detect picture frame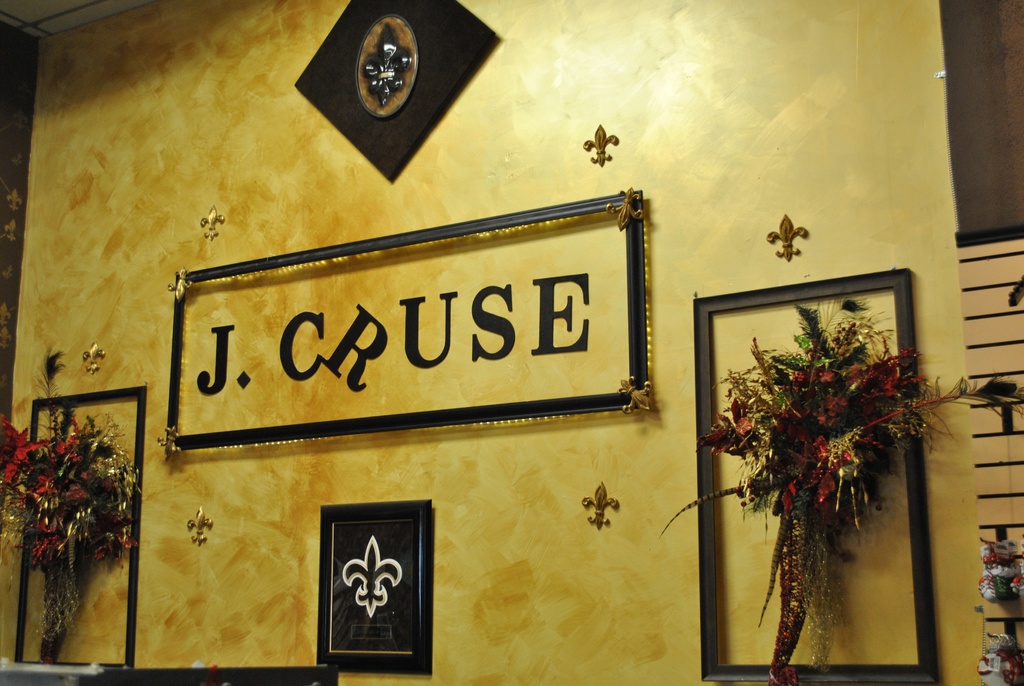
detection(304, 492, 444, 678)
